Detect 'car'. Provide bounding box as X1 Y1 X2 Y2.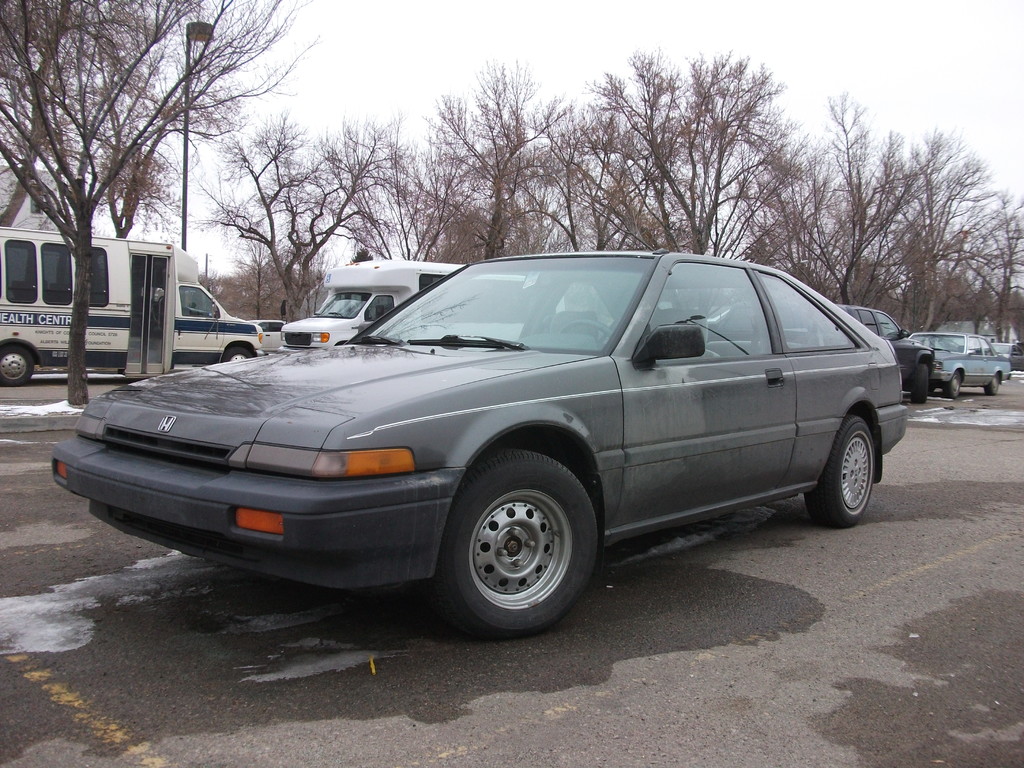
909 331 1007 398.
